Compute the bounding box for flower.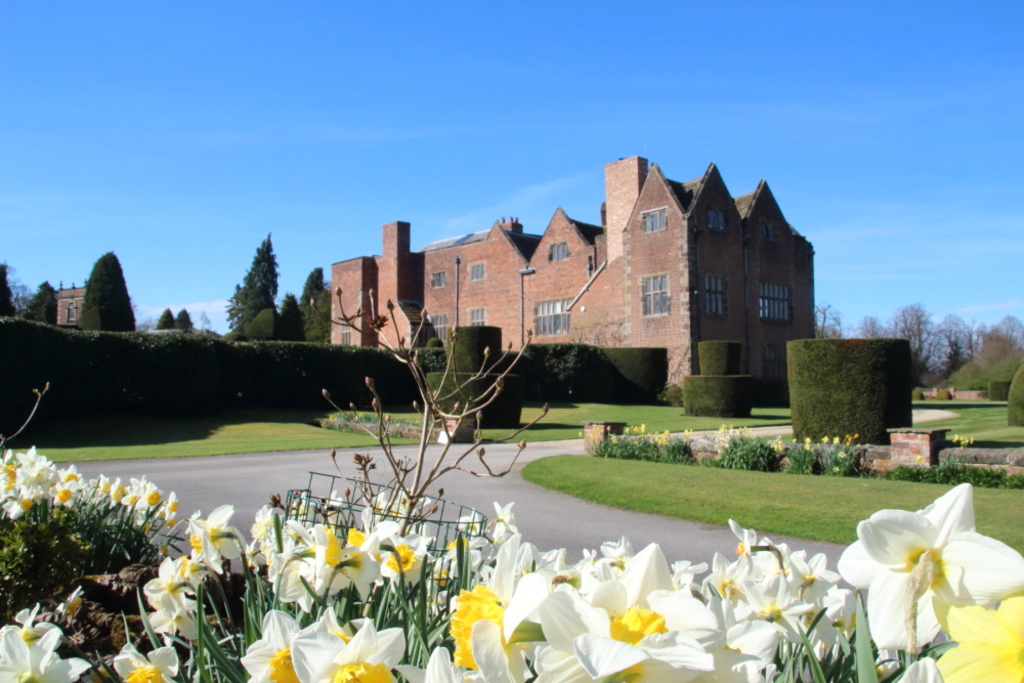
rect(111, 644, 177, 682).
